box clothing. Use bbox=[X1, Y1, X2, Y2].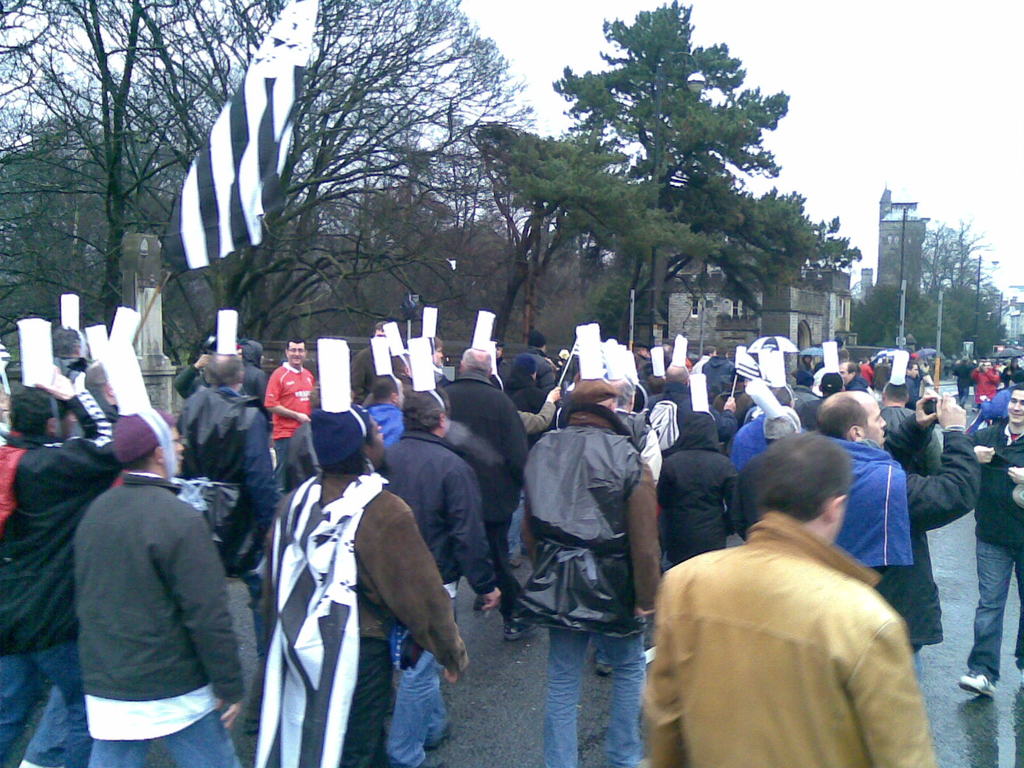
bbox=[183, 363, 194, 408].
